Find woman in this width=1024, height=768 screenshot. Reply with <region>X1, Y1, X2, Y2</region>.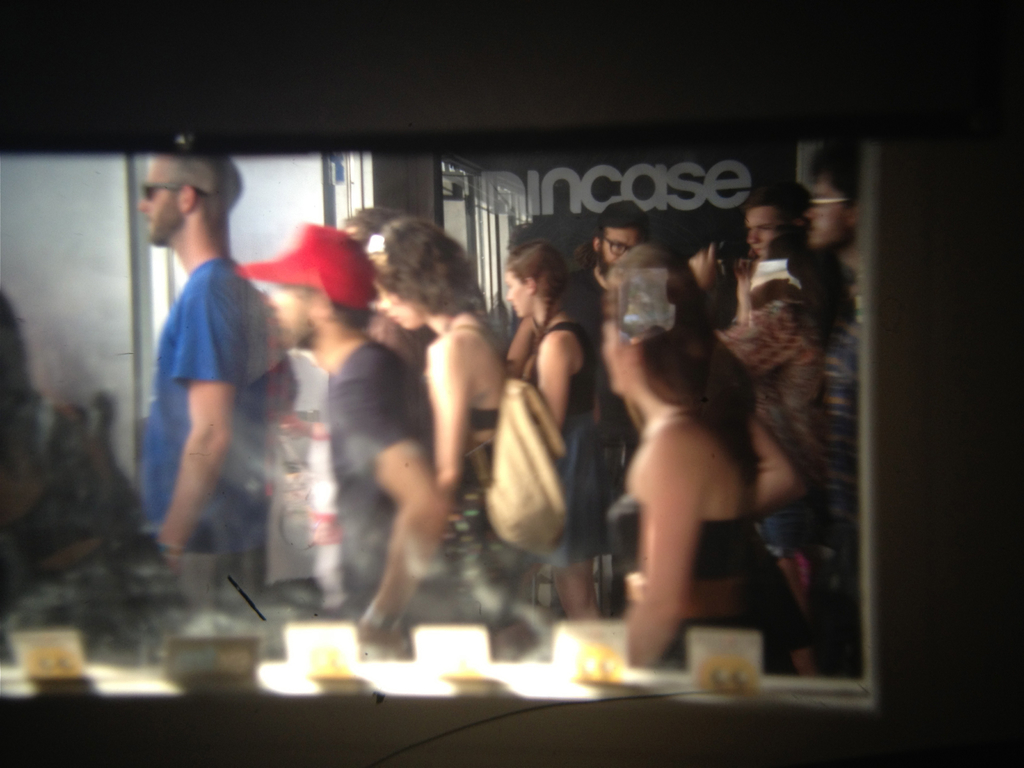
<region>506, 245, 607, 622</region>.
